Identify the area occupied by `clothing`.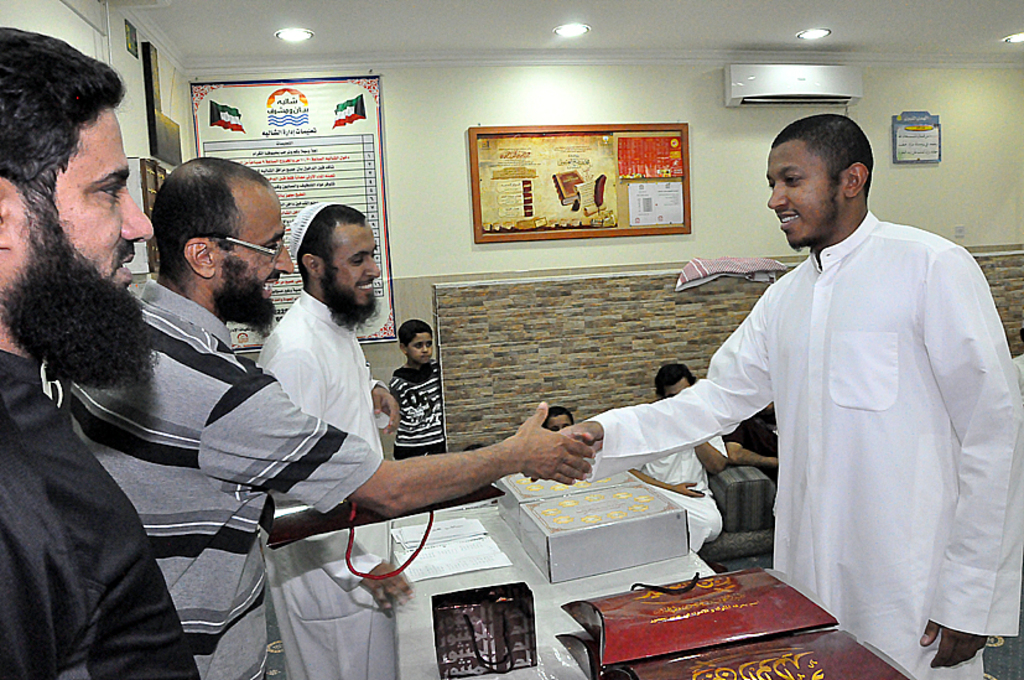
Area: box(586, 209, 1018, 678).
